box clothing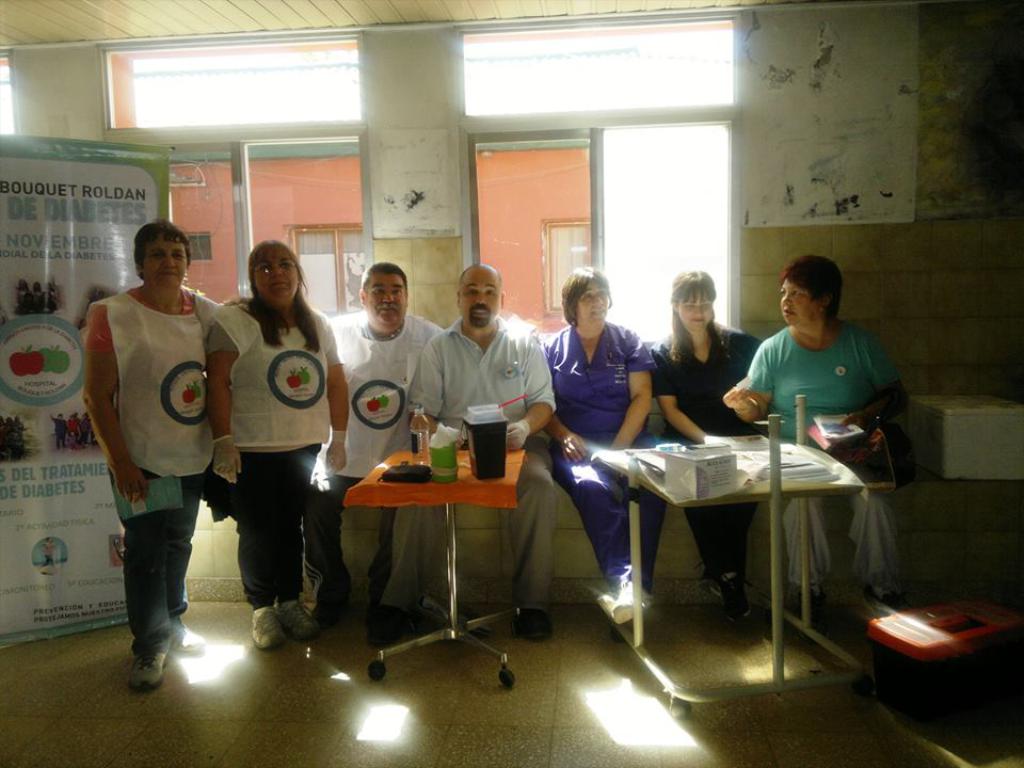
(746, 324, 898, 604)
